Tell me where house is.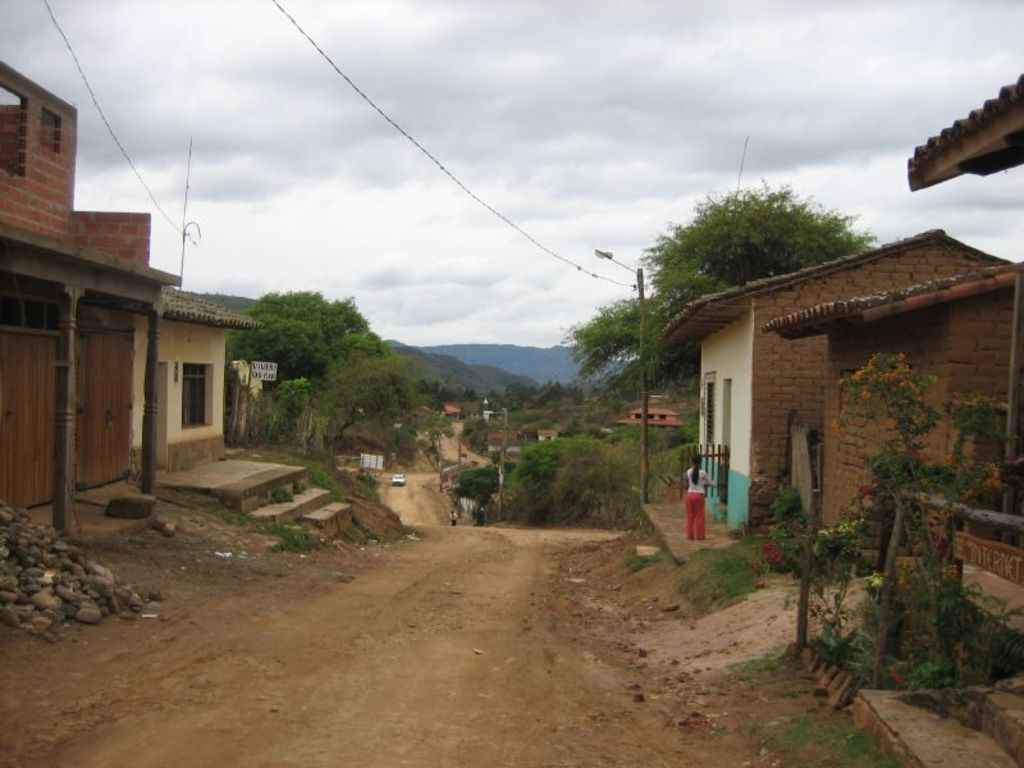
house is at box=[671, 232, 1009, 541].
